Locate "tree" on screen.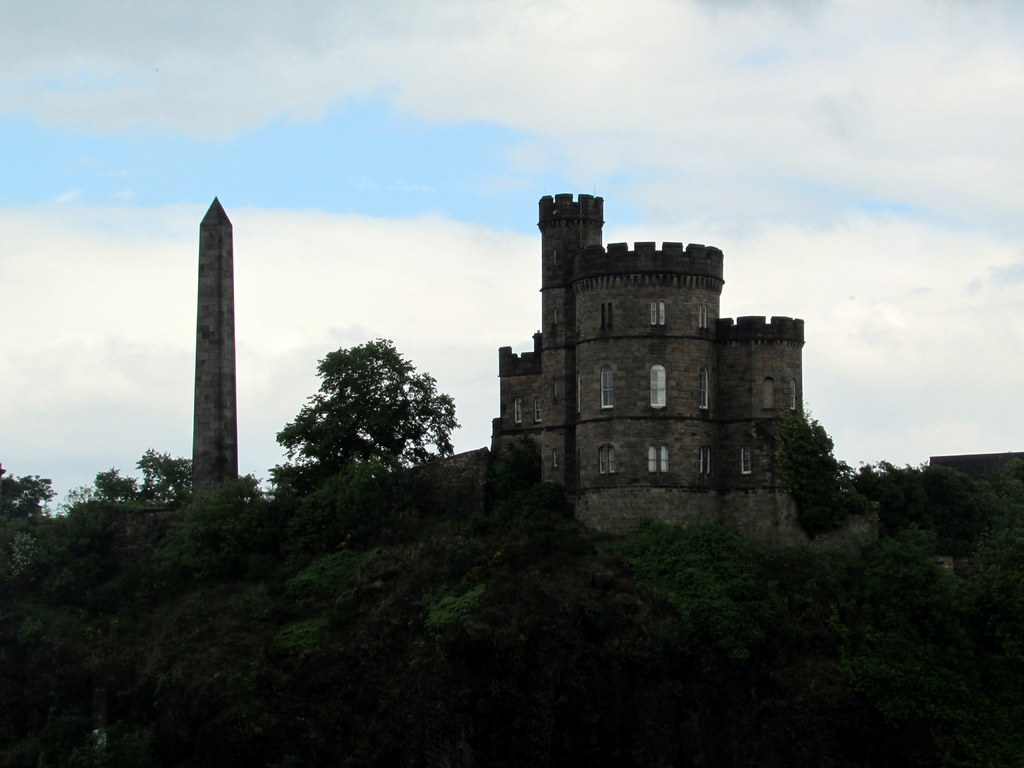
On screen at x1=278, y1=322, x2=458, y2=507.
